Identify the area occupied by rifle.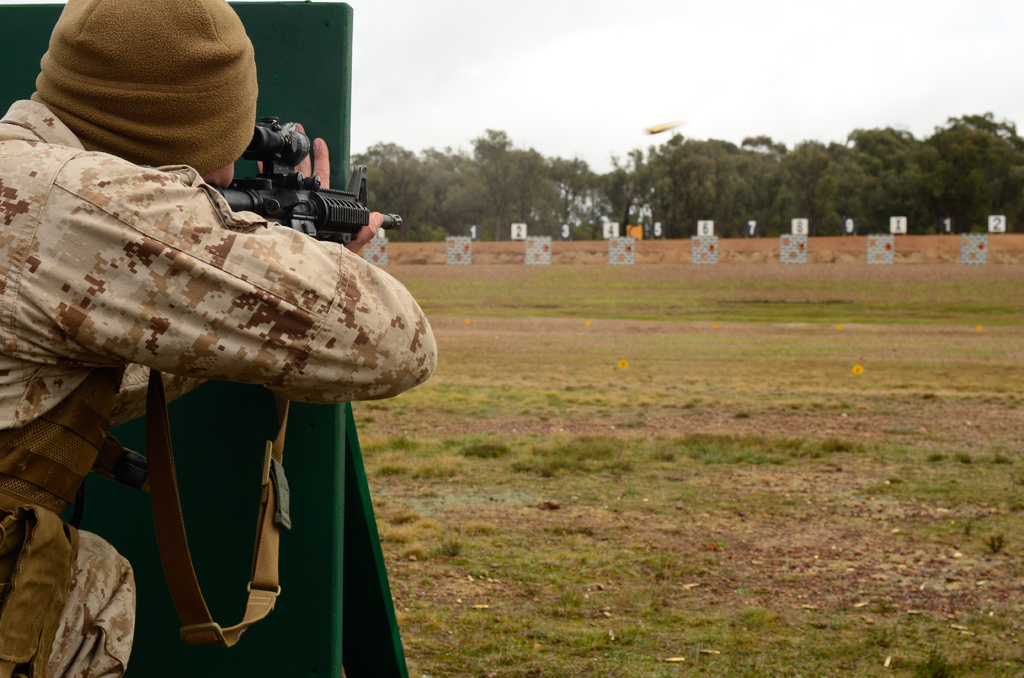
Area: (left=145, top=113, right=406, bottom=654).
